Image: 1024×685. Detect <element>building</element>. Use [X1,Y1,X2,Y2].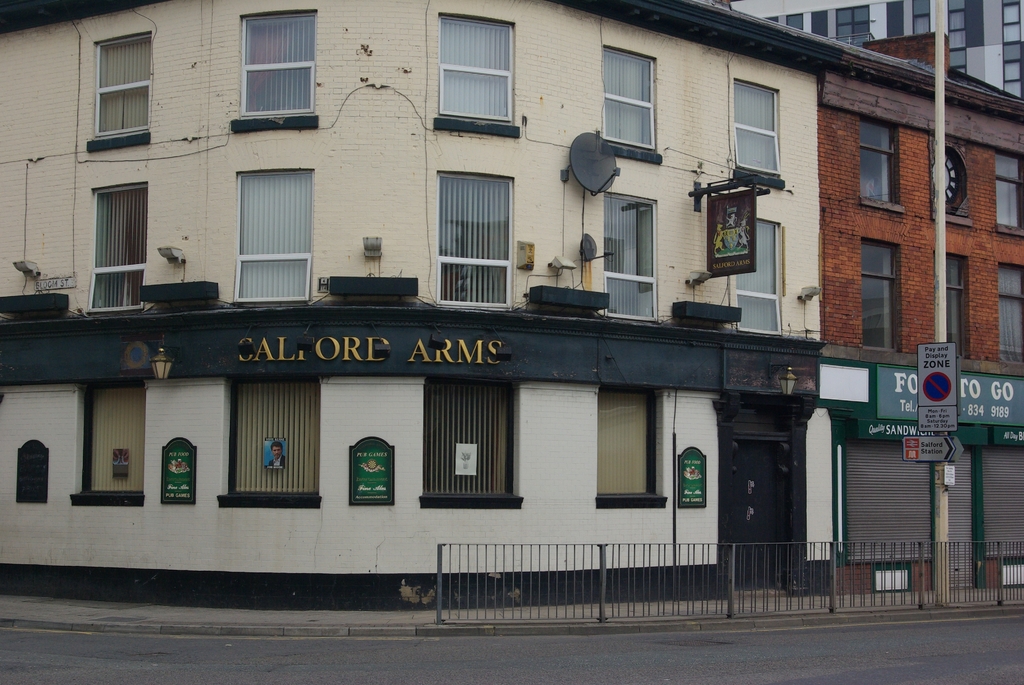
[814,36,1023,592].
